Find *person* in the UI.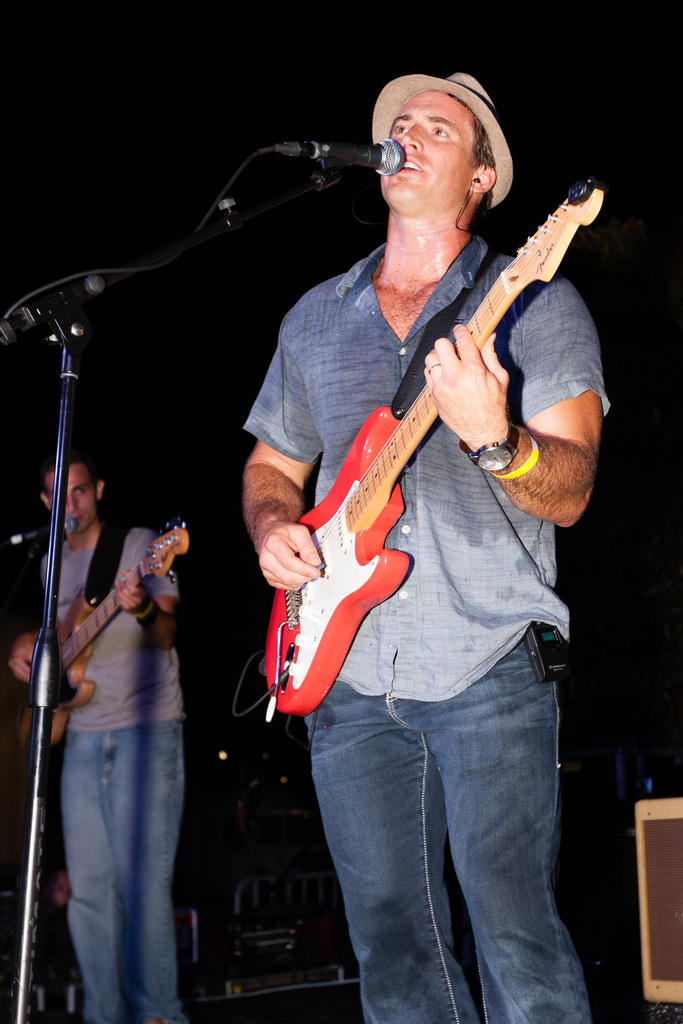
UI element at region(7, 452, 193, 1023).
